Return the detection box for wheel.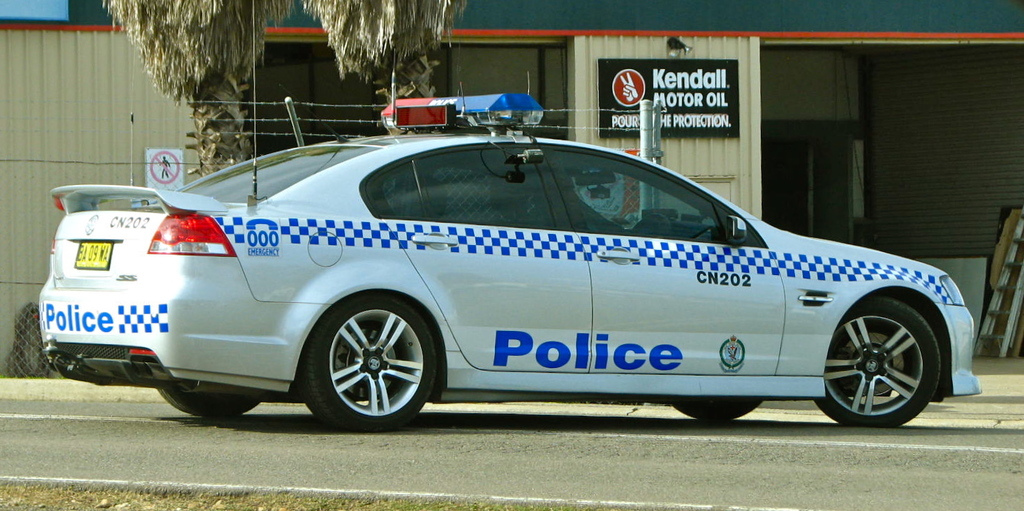
(left=301, top=292, right=438, bottom=435).
